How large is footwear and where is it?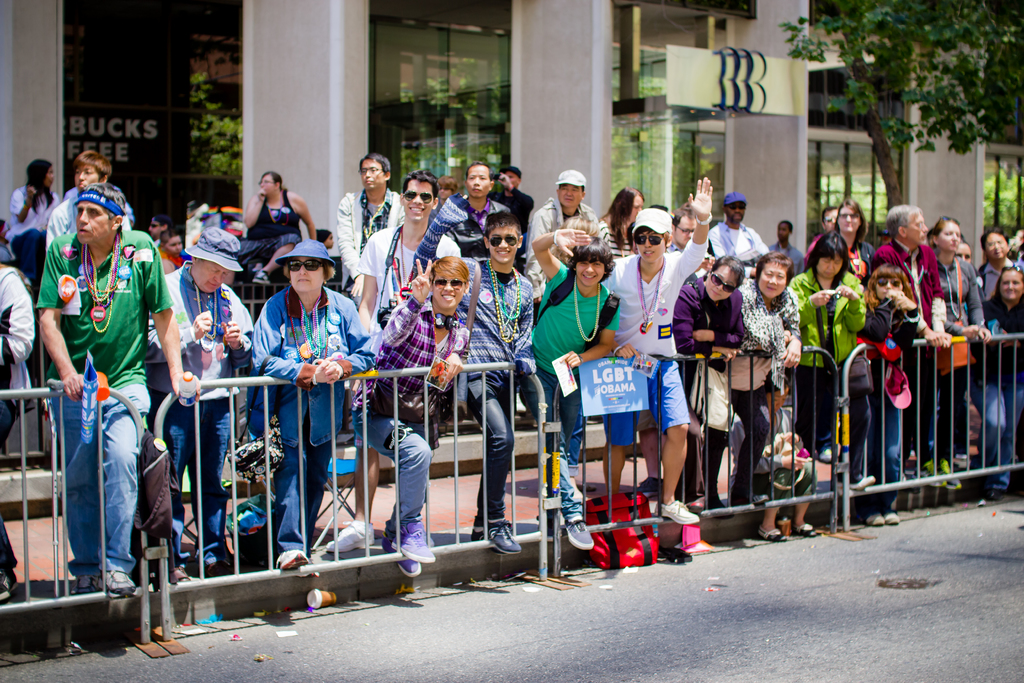
Bounding box: (left=657, top=498, right=697, bottom=523).
